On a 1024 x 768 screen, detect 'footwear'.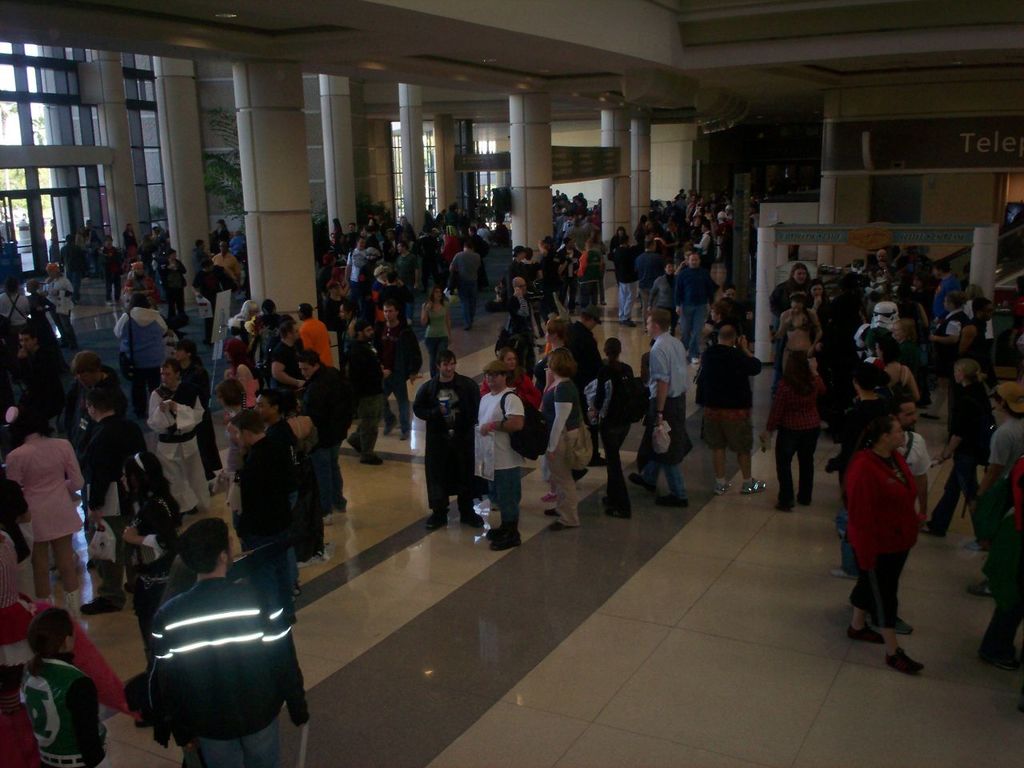
605:502:629:516.
